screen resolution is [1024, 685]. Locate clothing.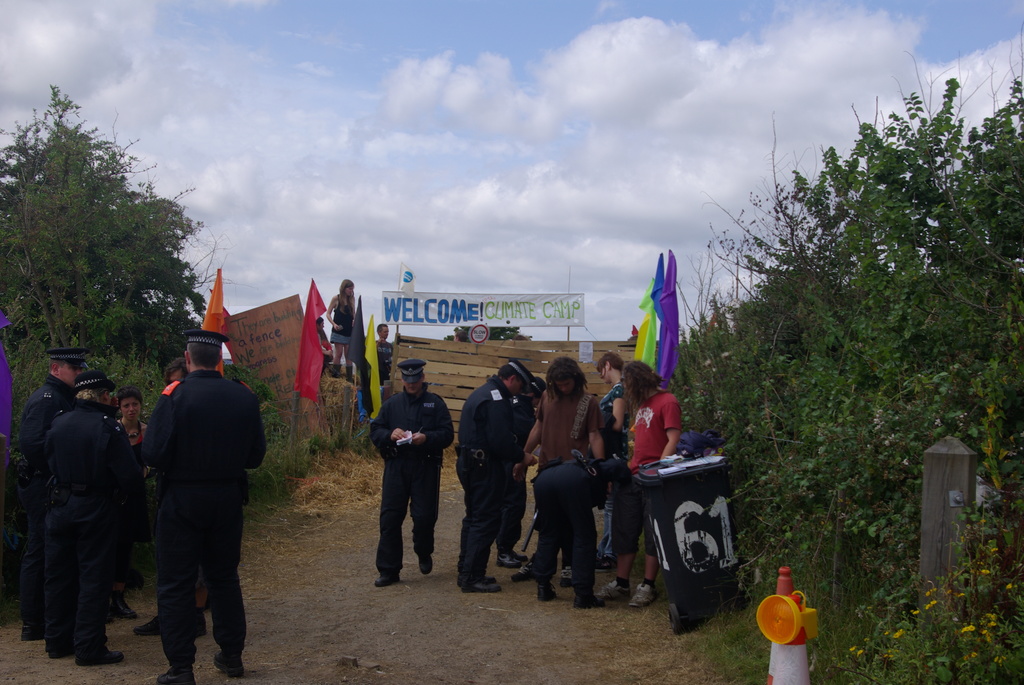
bbox=(374, 335, 392, 377).
